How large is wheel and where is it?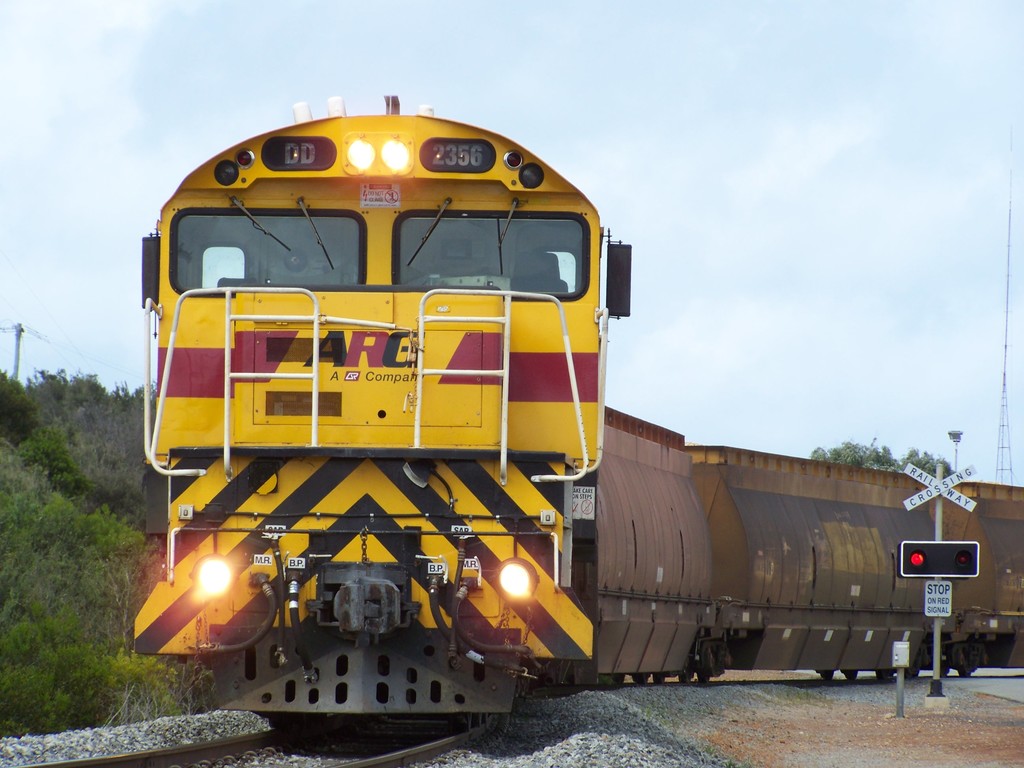
Bounding box: [x1=846, y1=669, x2=860, y2=681].
